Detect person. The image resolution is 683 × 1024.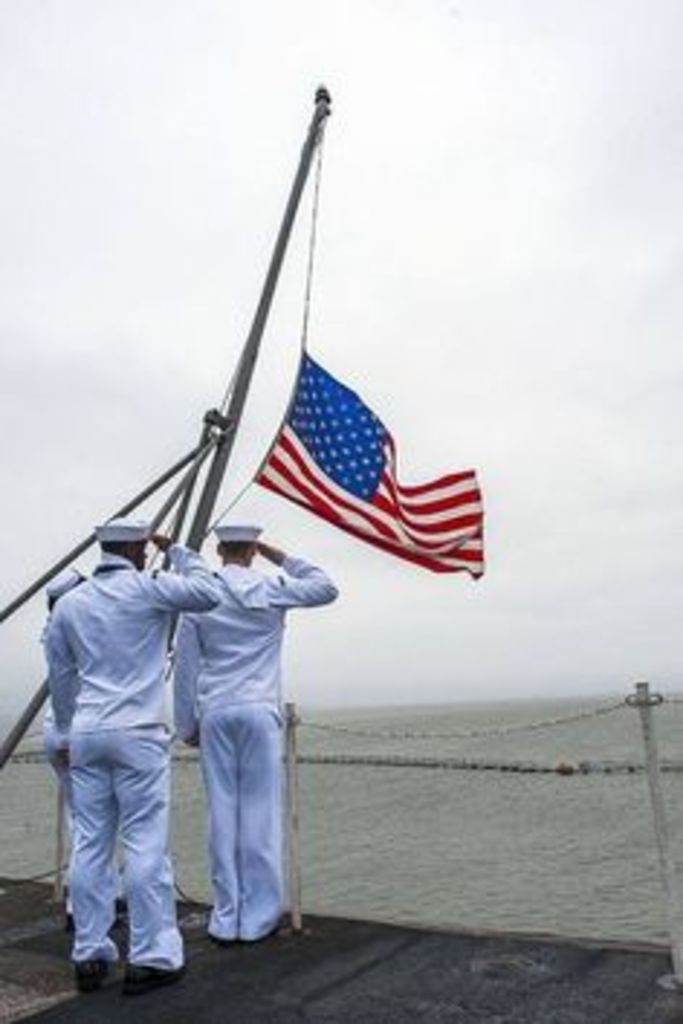
<bbox>49, 521, 217, 986</bbox>.
